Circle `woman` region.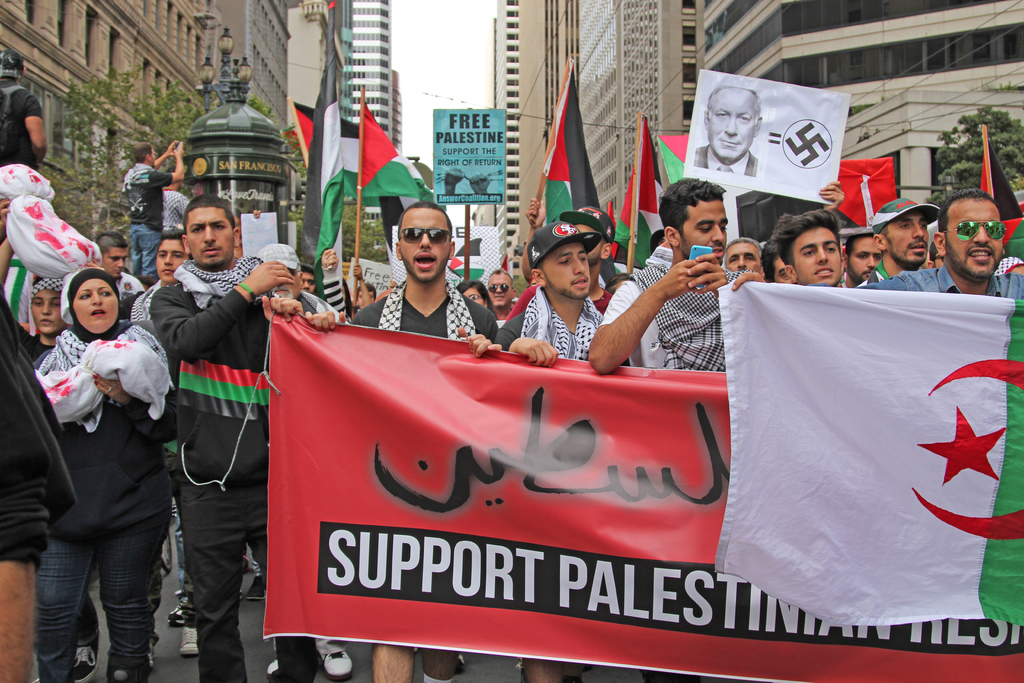
Region: detection(454, 277, 495, 312).
